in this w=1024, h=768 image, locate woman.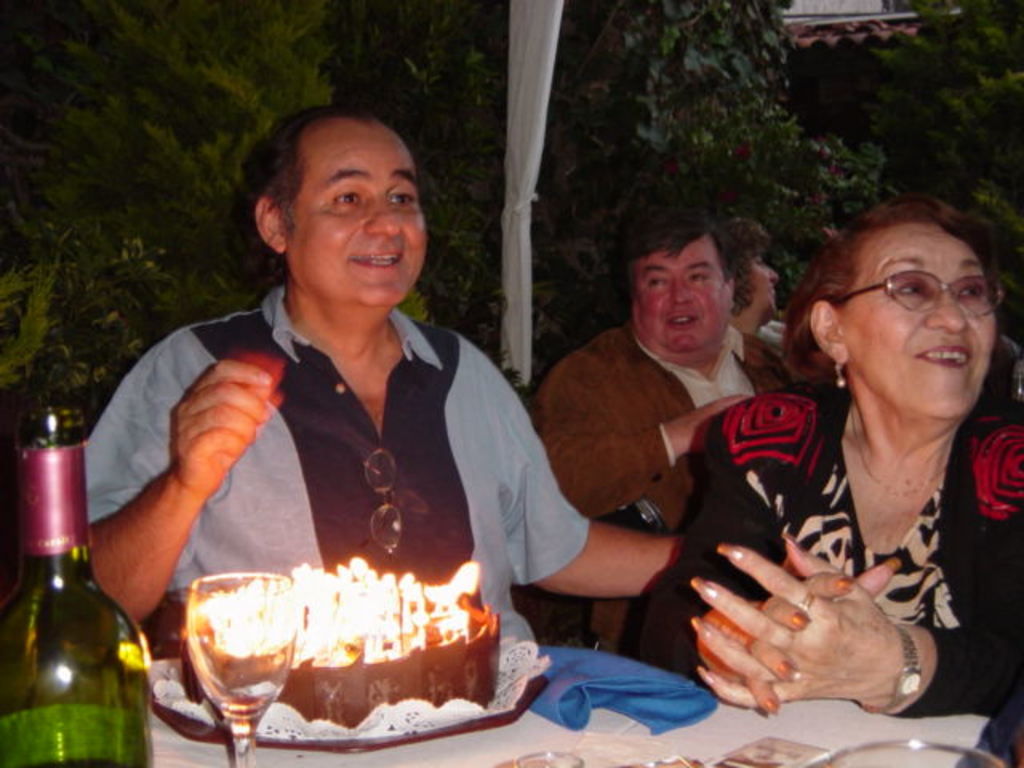
Bounding box: bbox=(568, 173, 976, 736).
